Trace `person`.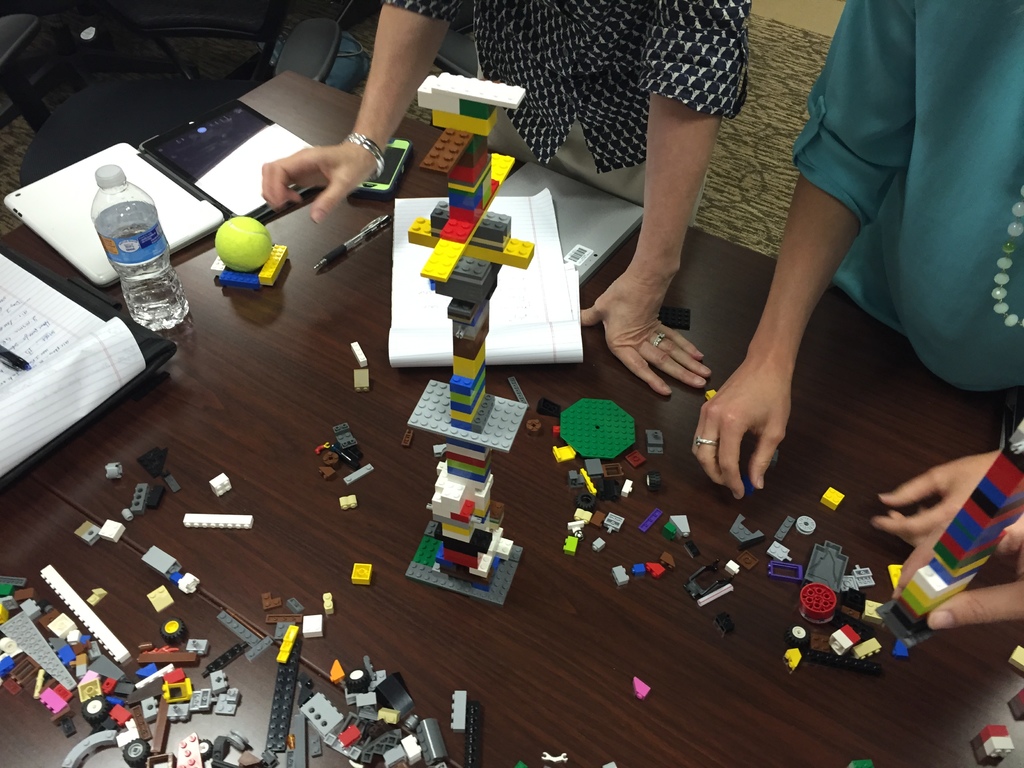
Traced to [264,0,751,384].
